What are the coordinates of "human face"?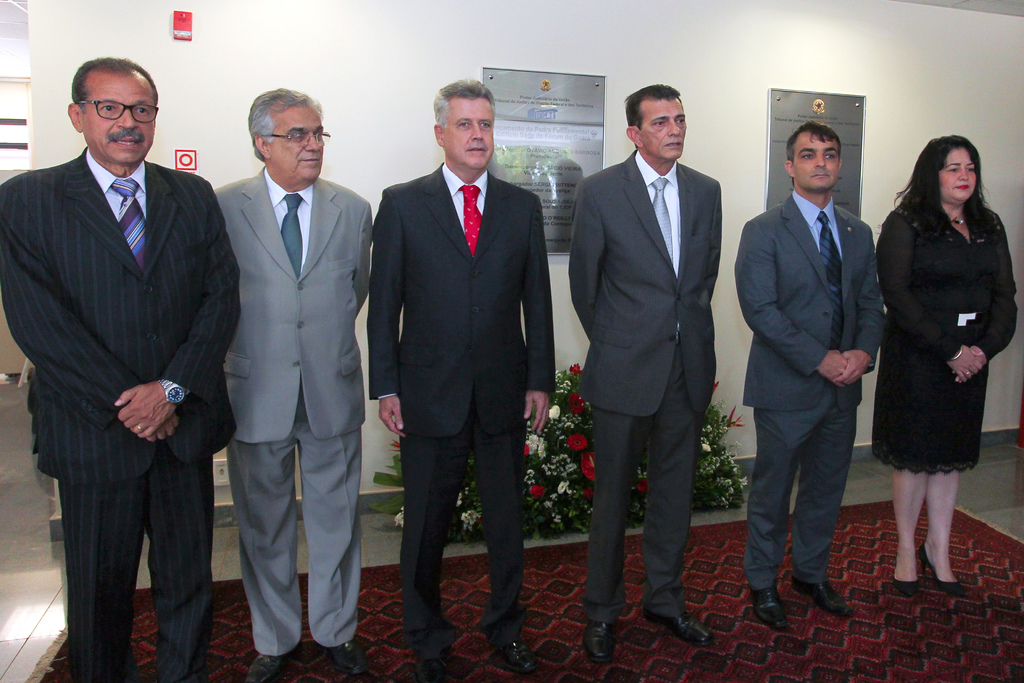
x1=84 y1=79 x2=158 y2=164.
